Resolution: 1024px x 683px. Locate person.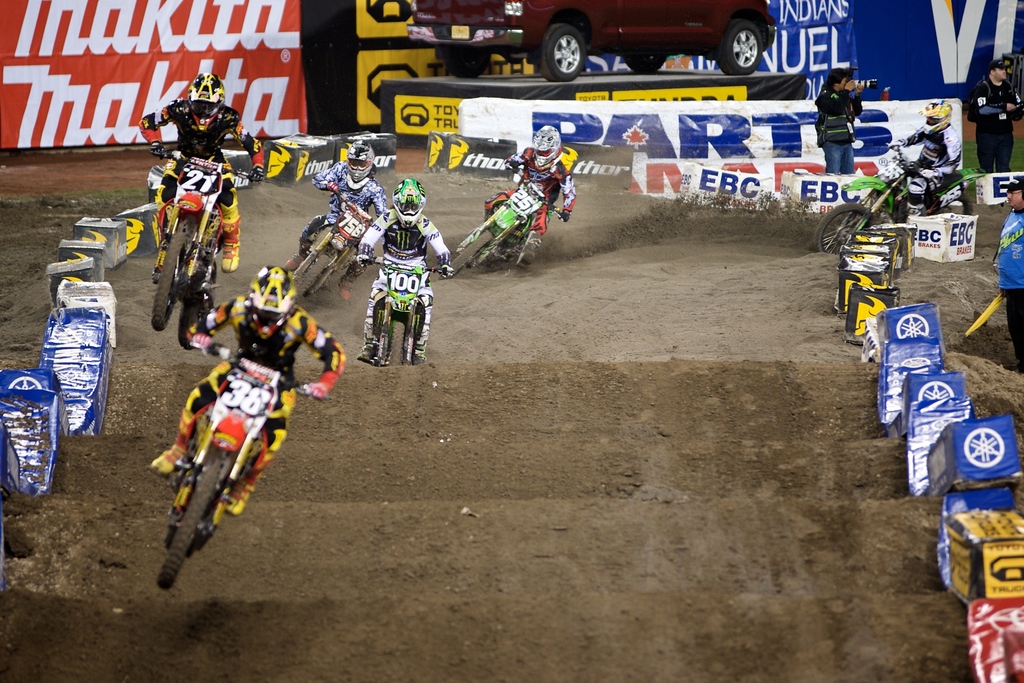
[135, 70, 268, 273].
